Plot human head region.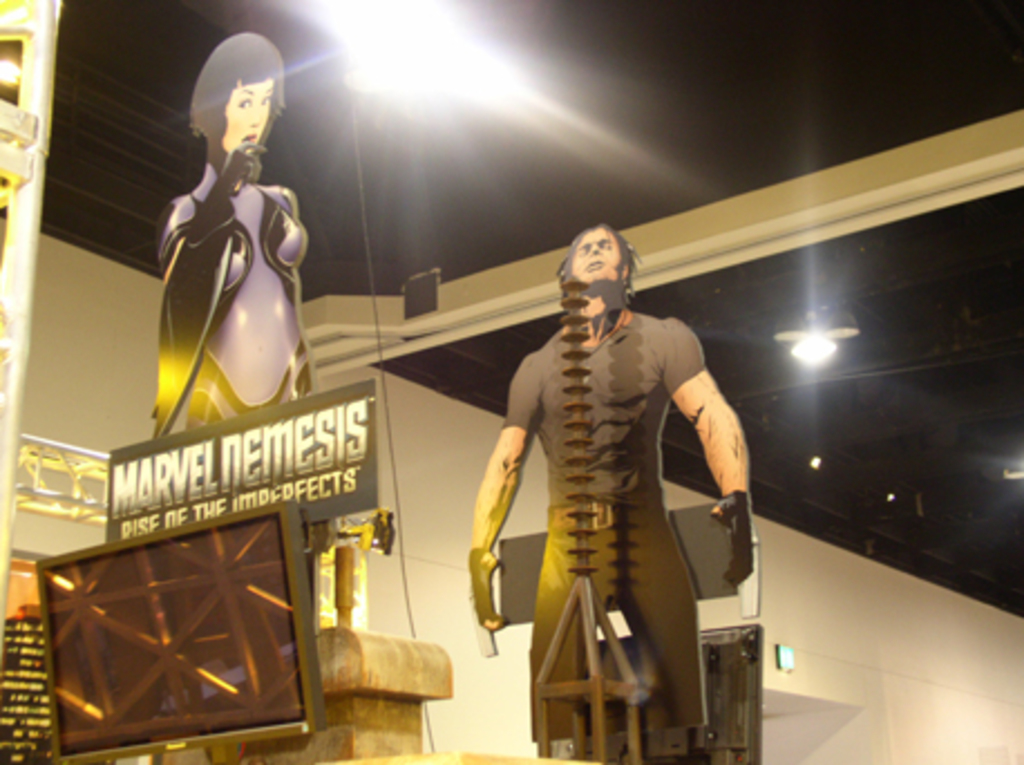
Plotted at box(559, 221, 637, 293).
